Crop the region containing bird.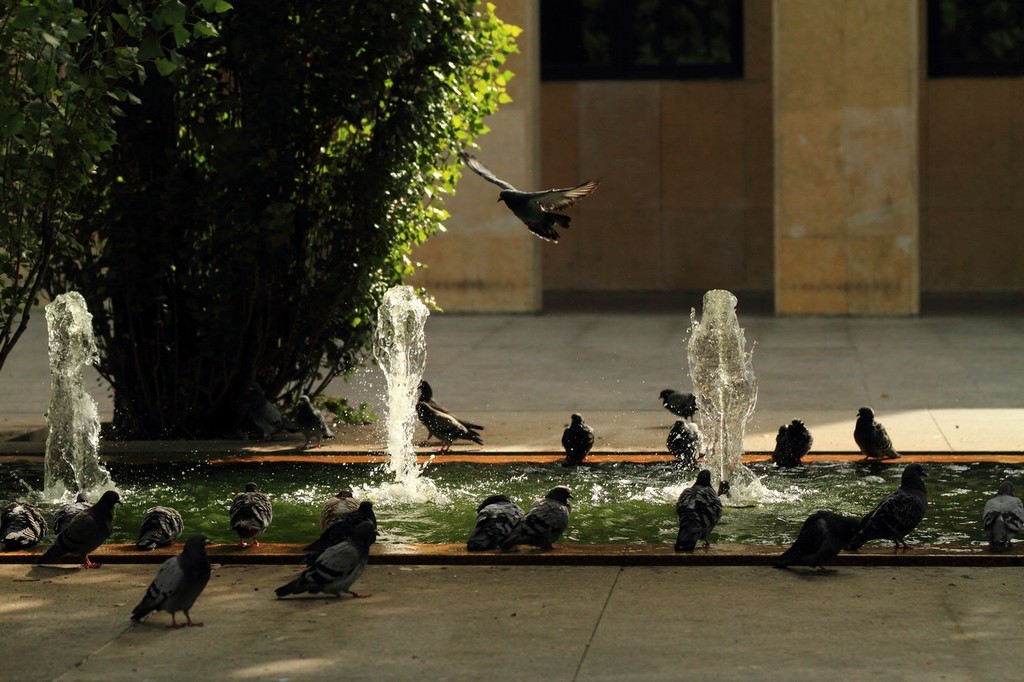
Crop region: <box>498,484,578,551</box>.
